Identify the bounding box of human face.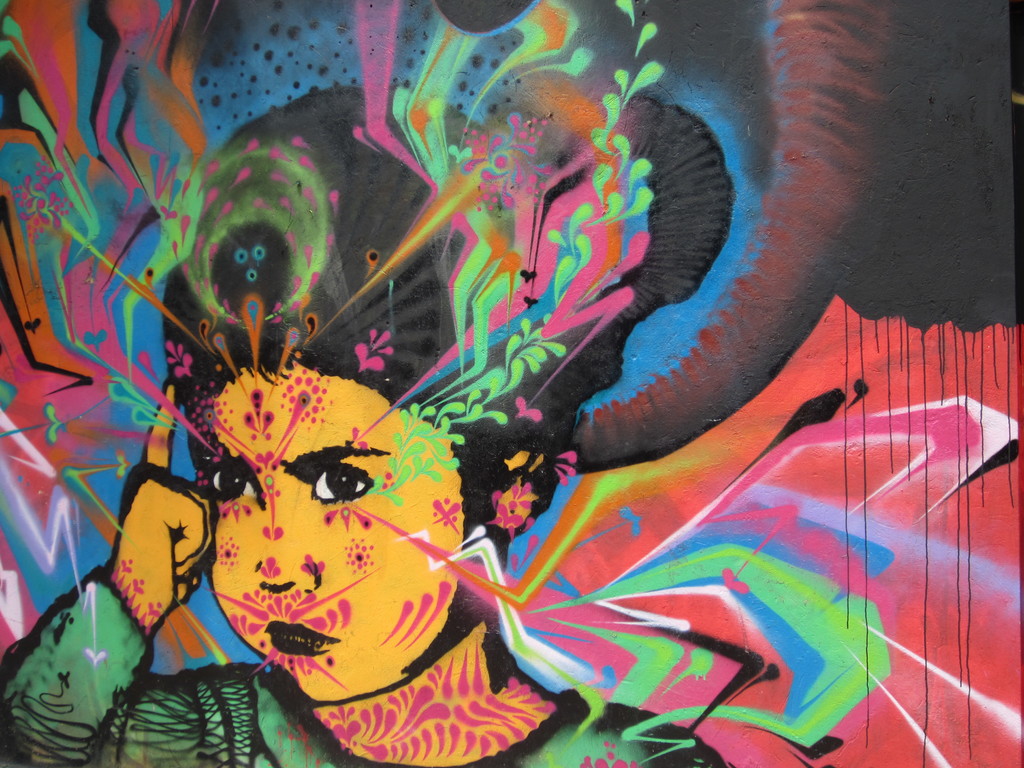
(191,363,465,708).
